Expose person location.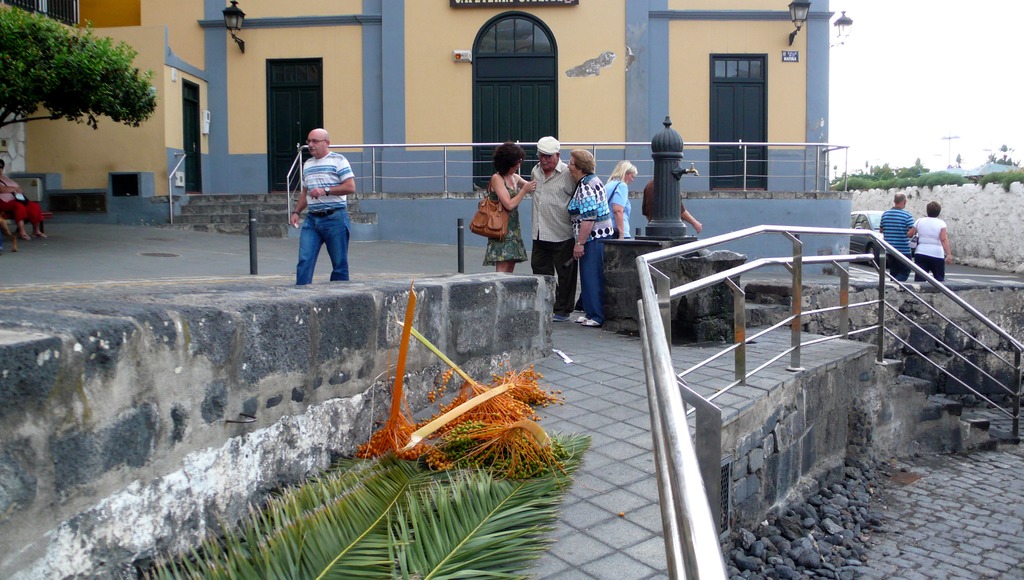
Exposed at box=[599, 157, 635, 236].
